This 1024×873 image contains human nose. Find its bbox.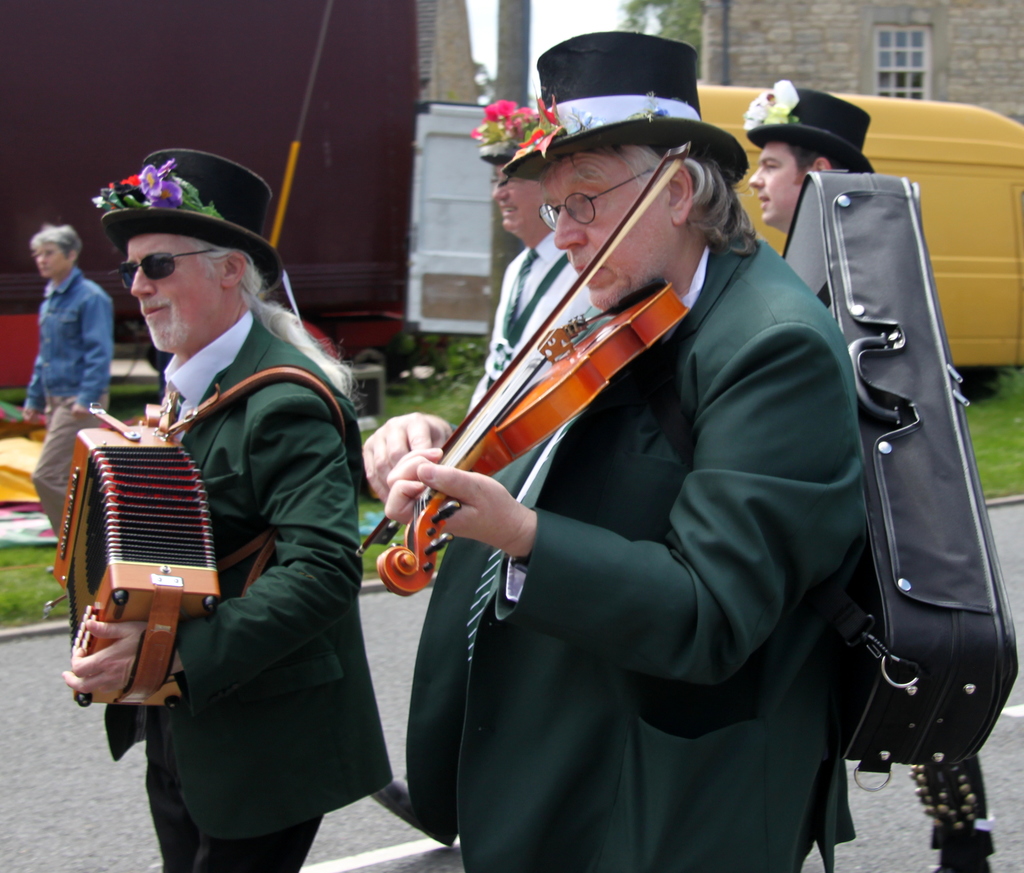
box=[36, 252, 50, 265].
